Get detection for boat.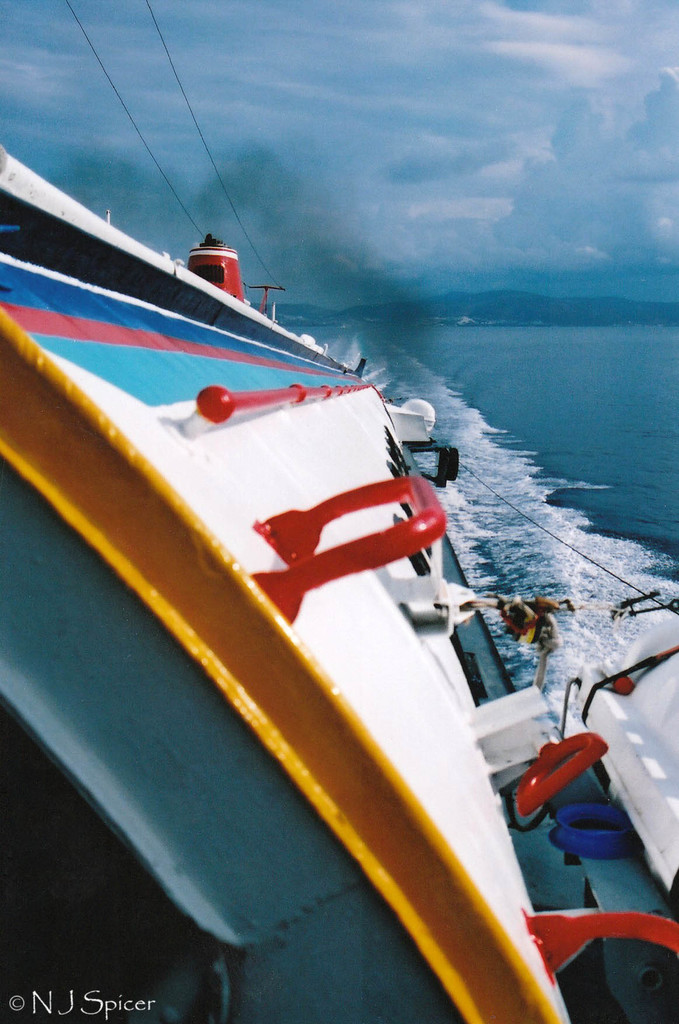
Detection: l=18, t=132, r=667, b=954.
